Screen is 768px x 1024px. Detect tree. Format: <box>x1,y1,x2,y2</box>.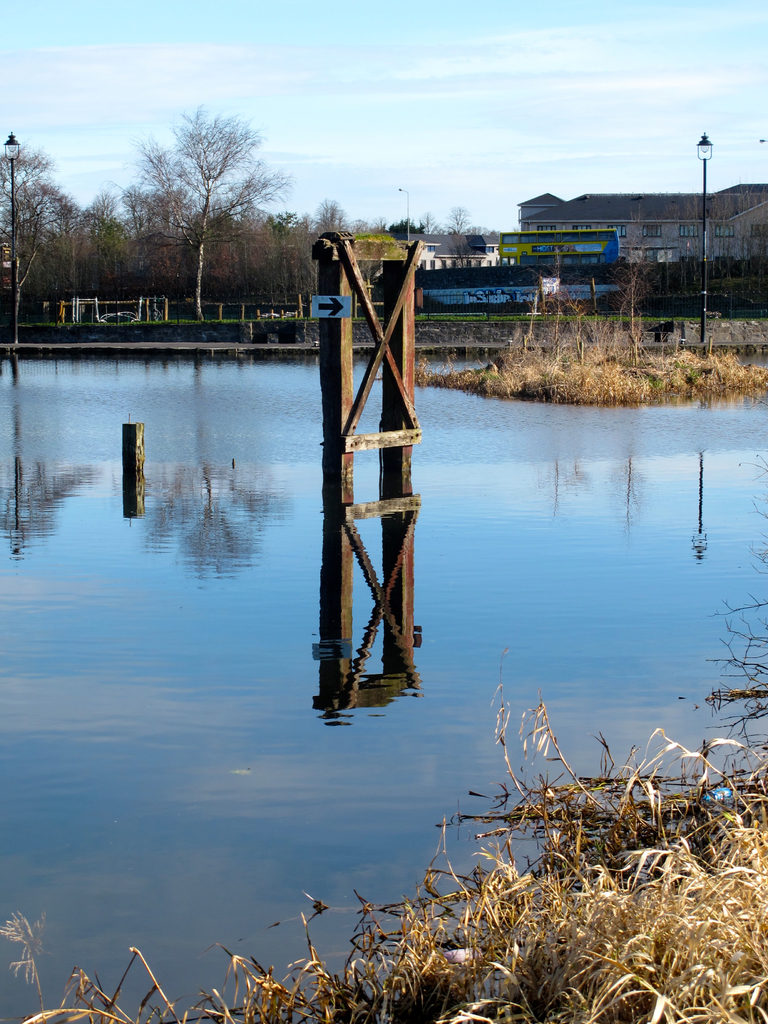
<box>445,198,480,235</box>.
